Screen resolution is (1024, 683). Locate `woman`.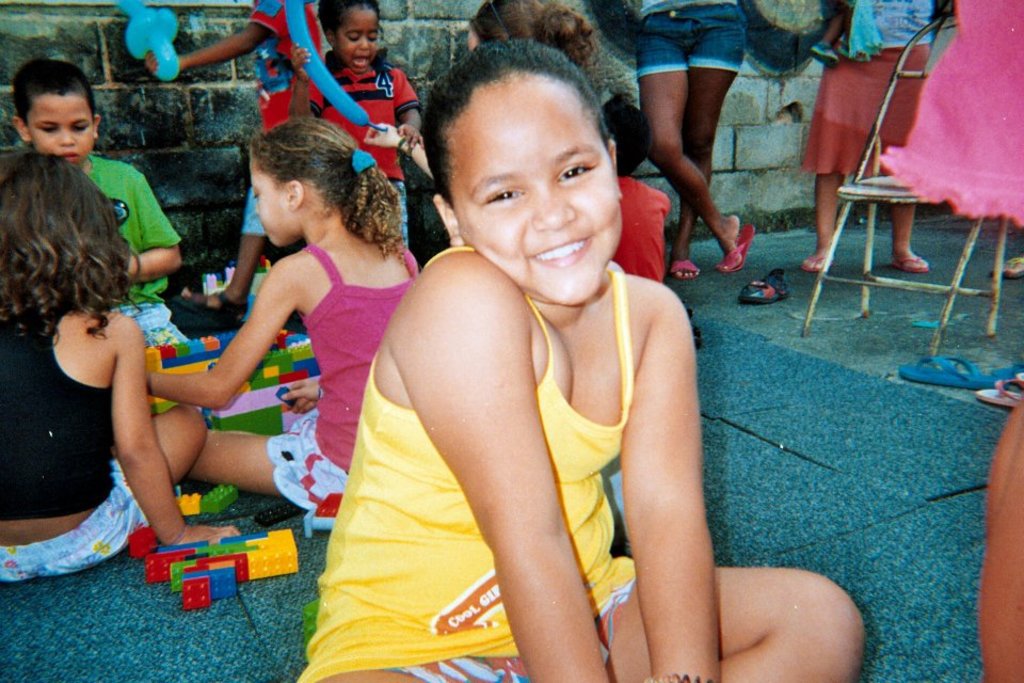
bbox=[4, 104, 270, 587].
